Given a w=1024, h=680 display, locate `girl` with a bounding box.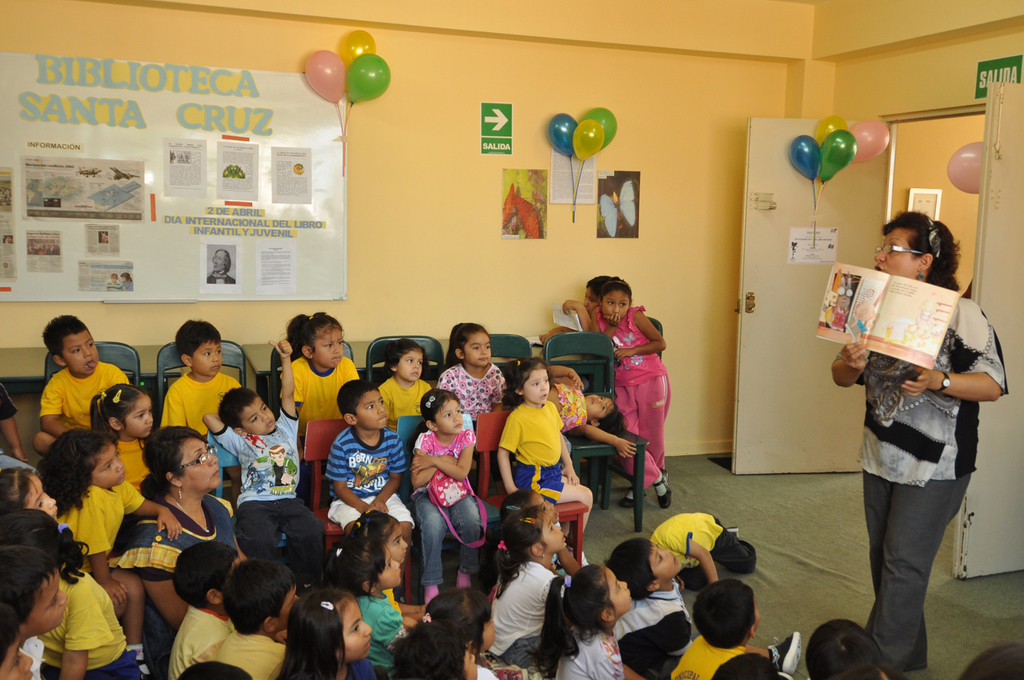
Located: 321:535:401:663.
